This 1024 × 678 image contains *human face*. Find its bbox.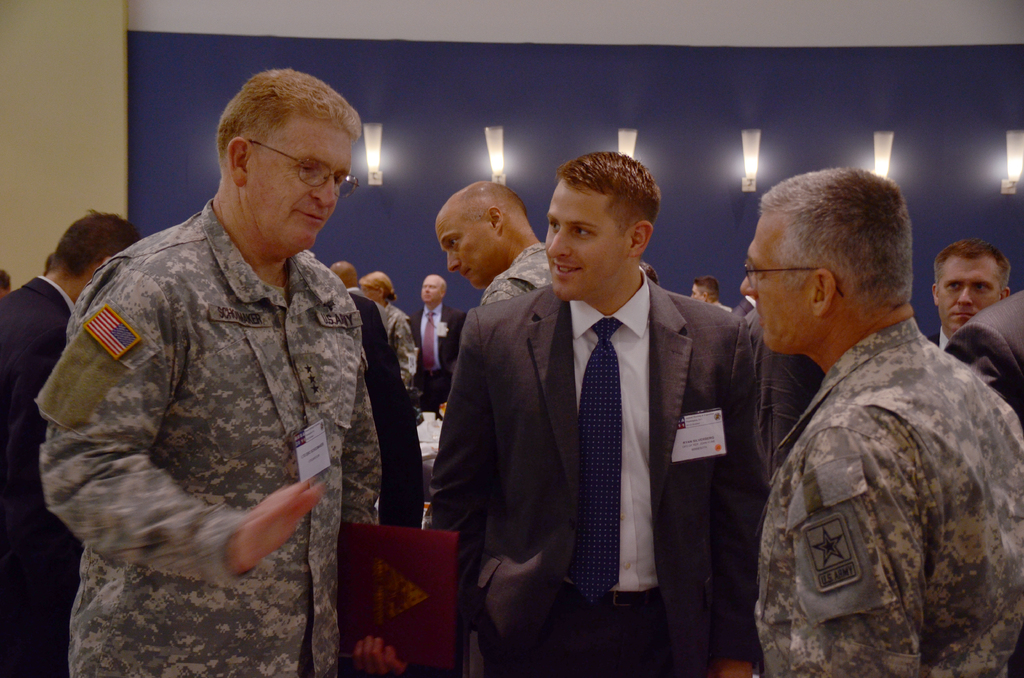
bbox=(740, 207, 806, 345).
